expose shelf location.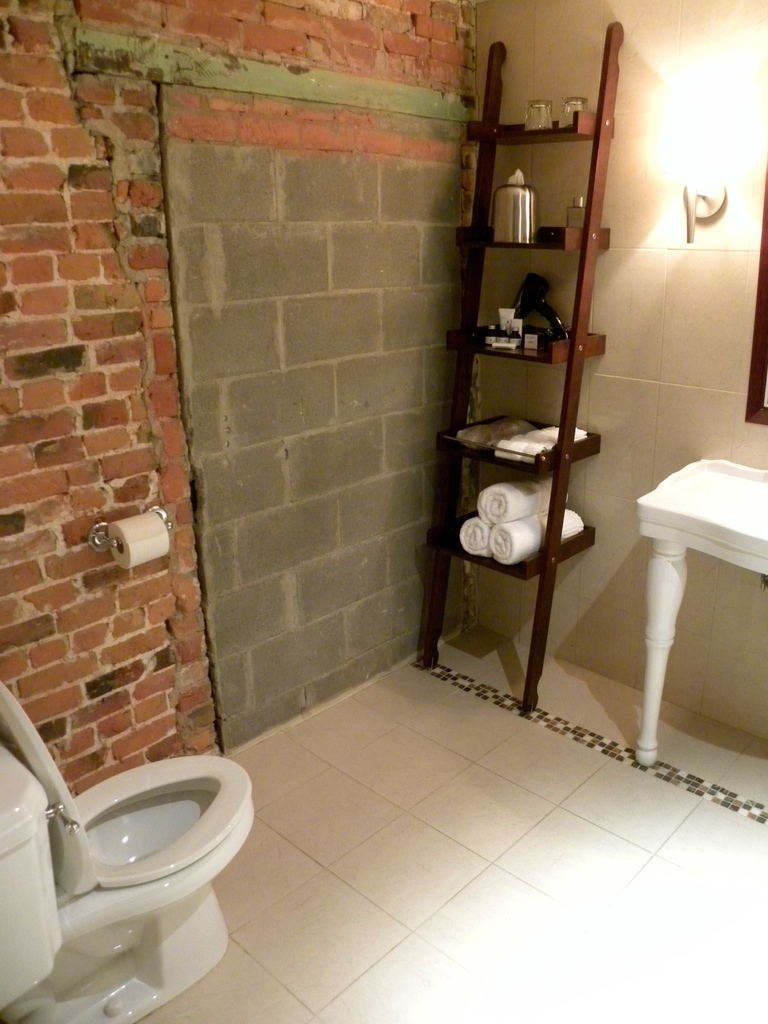
Exposed at box(409, 372, 607, 492).
